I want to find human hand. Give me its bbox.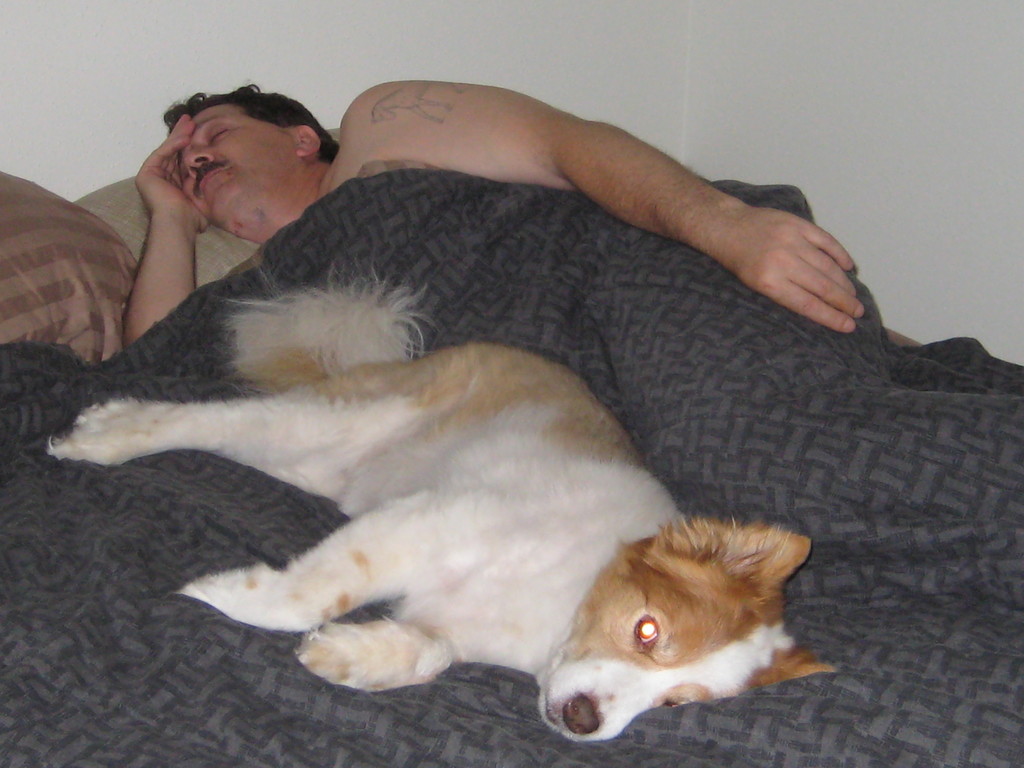
box(133, 111, 215, 234).
